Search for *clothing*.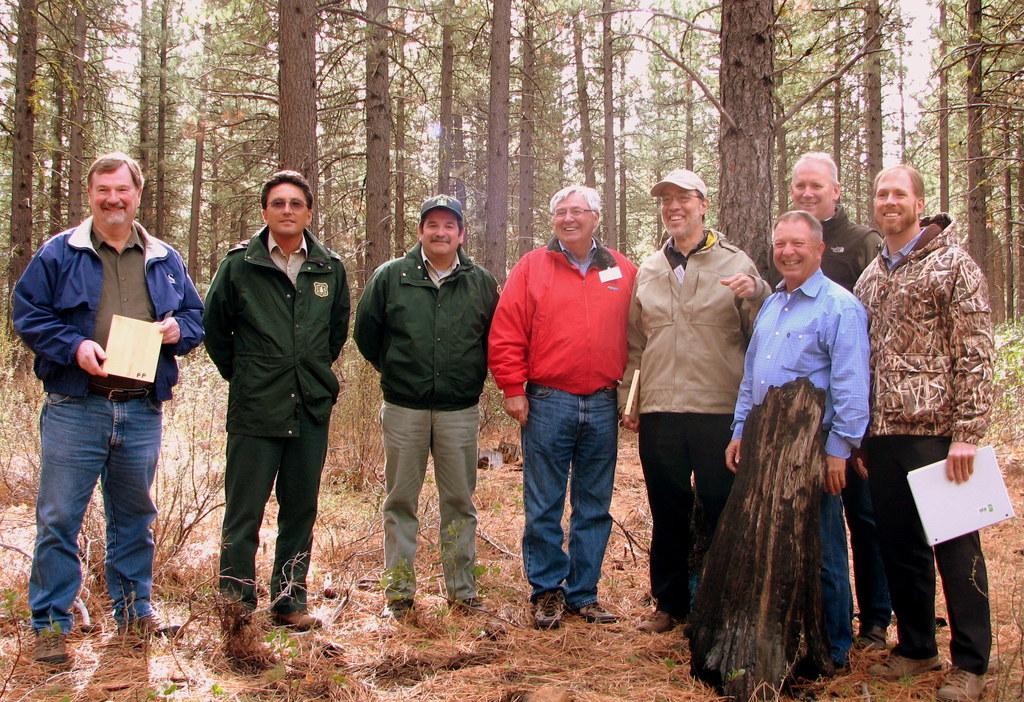
Found at 182/178/342/603.
